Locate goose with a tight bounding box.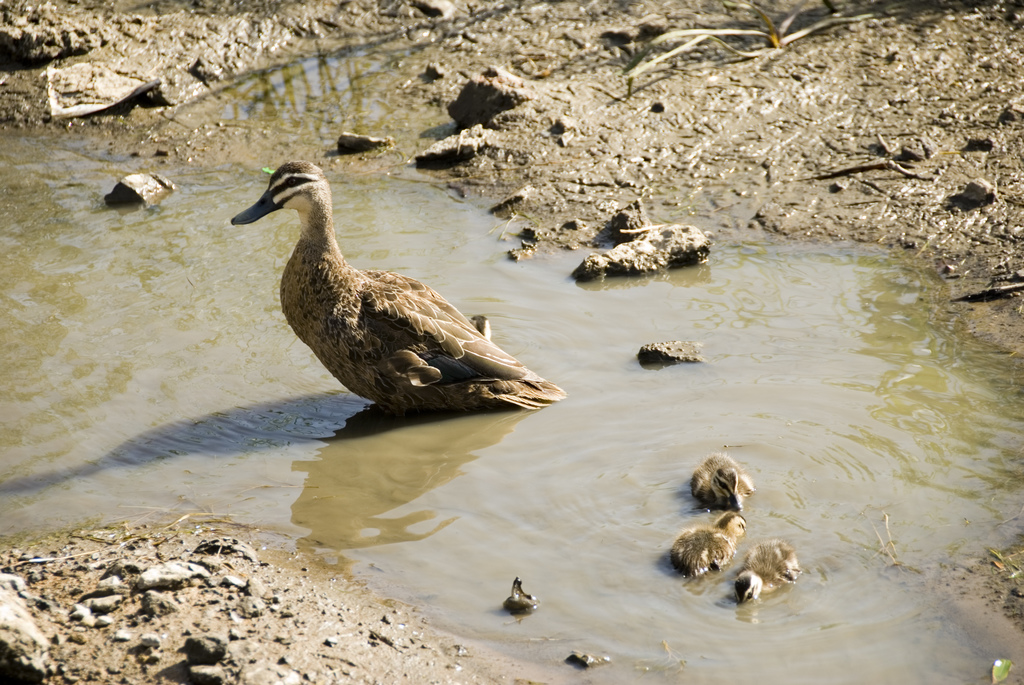
l=740, t=540, r=815, b=610.
